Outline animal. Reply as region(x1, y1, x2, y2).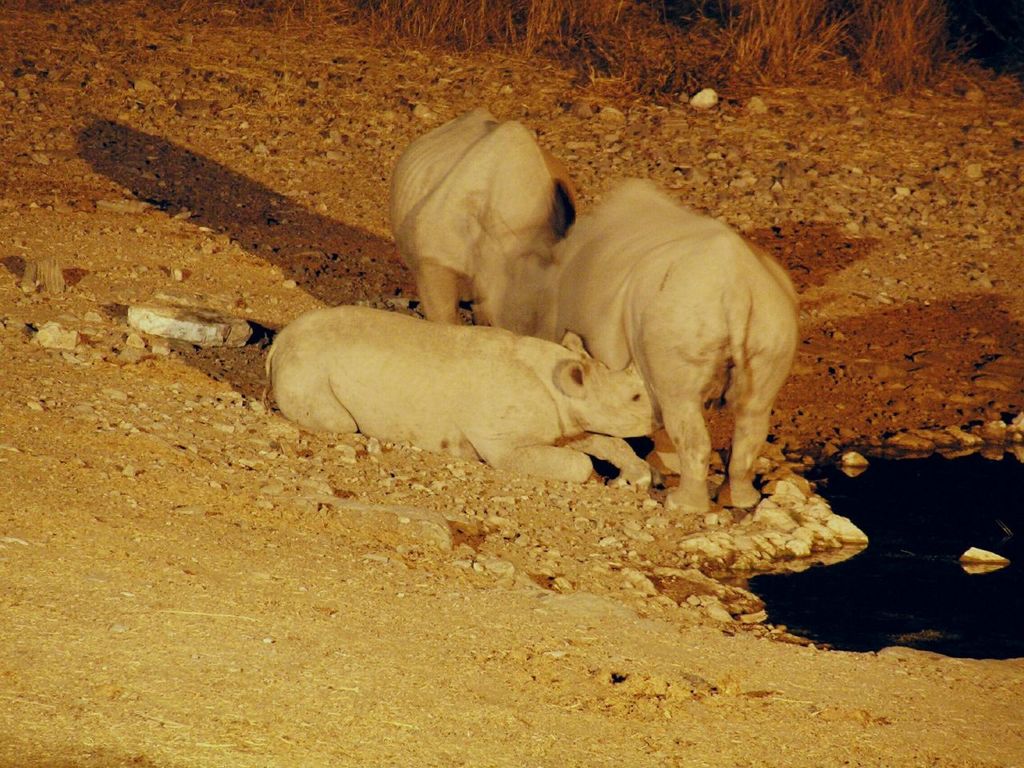
region(554, 178, 802, 506).
